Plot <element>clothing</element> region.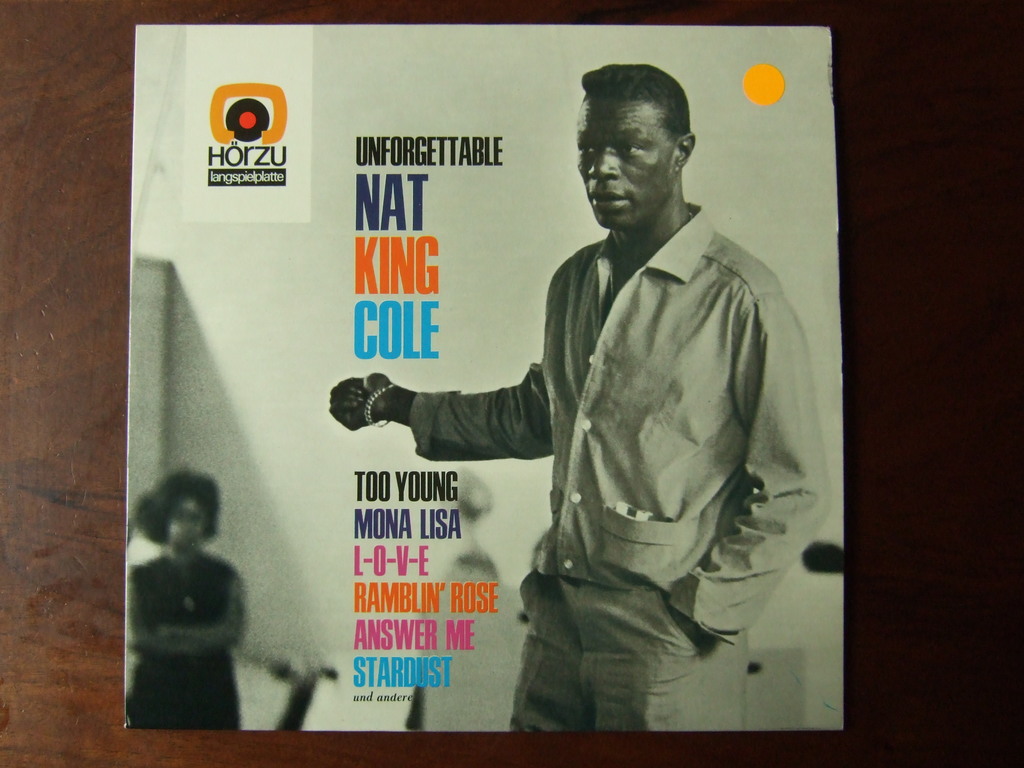
Plotted at 124,547,241,734.
